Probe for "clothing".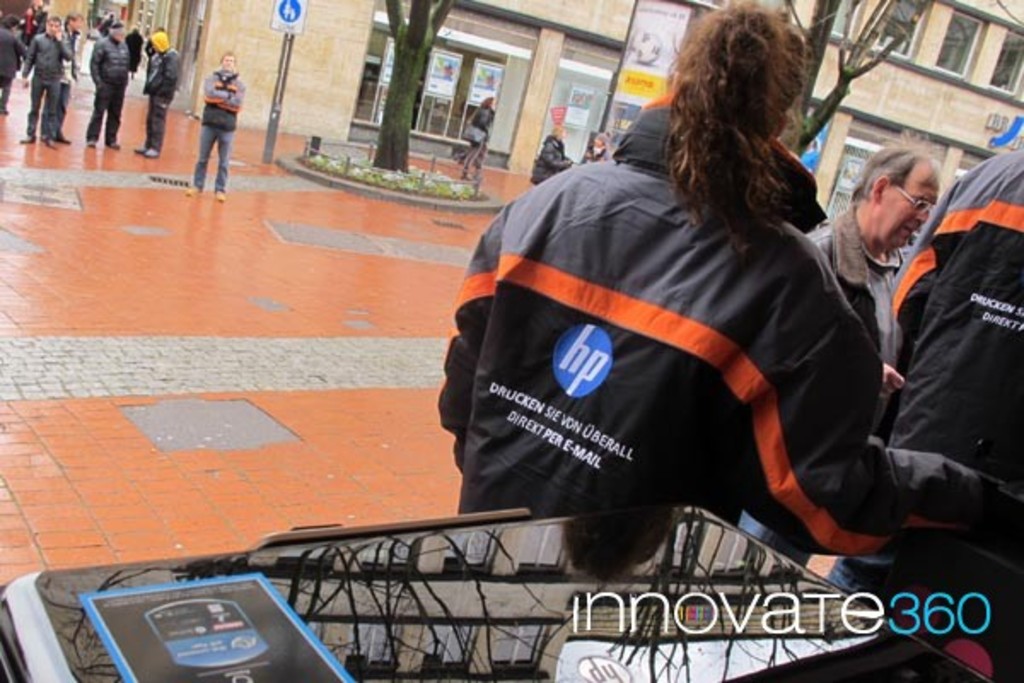
Probe result: x1=143, y1=46, x2=179, y2=152.
